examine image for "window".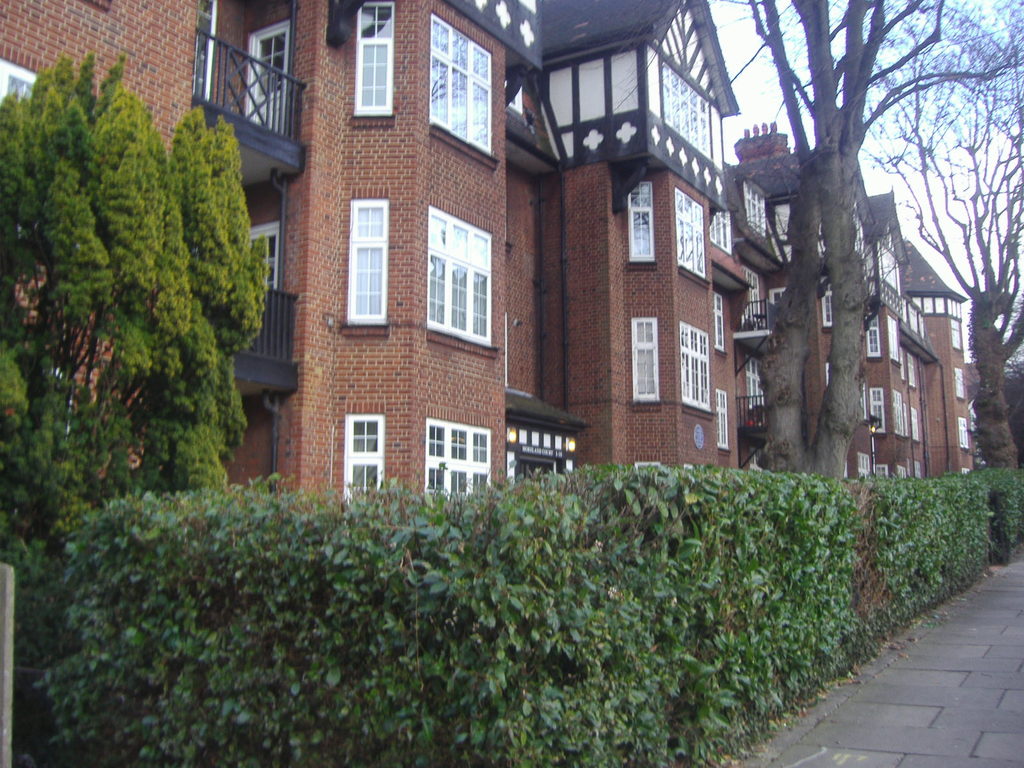
Examination result: [x1=629, y1=181, x2=655, y2=254].
